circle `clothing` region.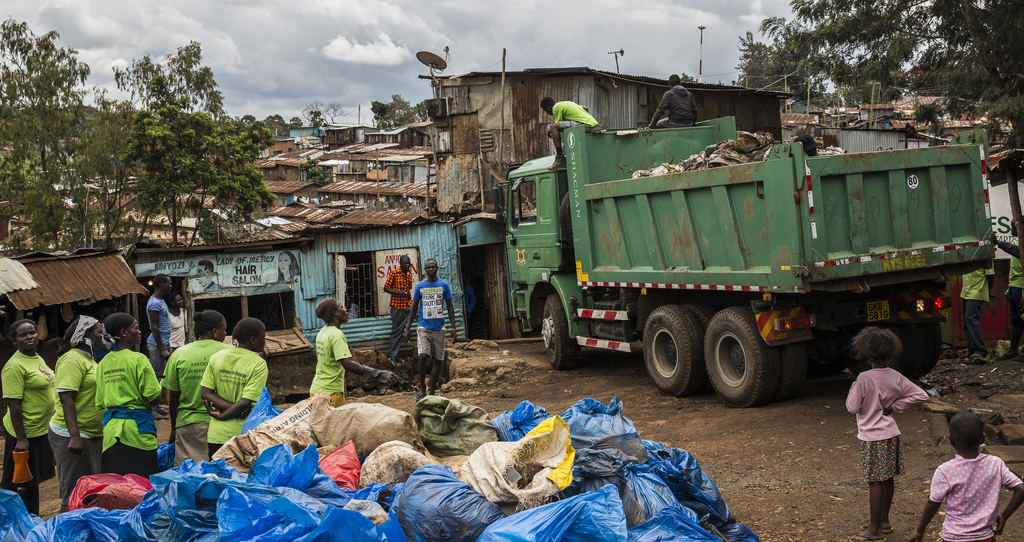
Region: bbox=[413, 268, 450, 363].
